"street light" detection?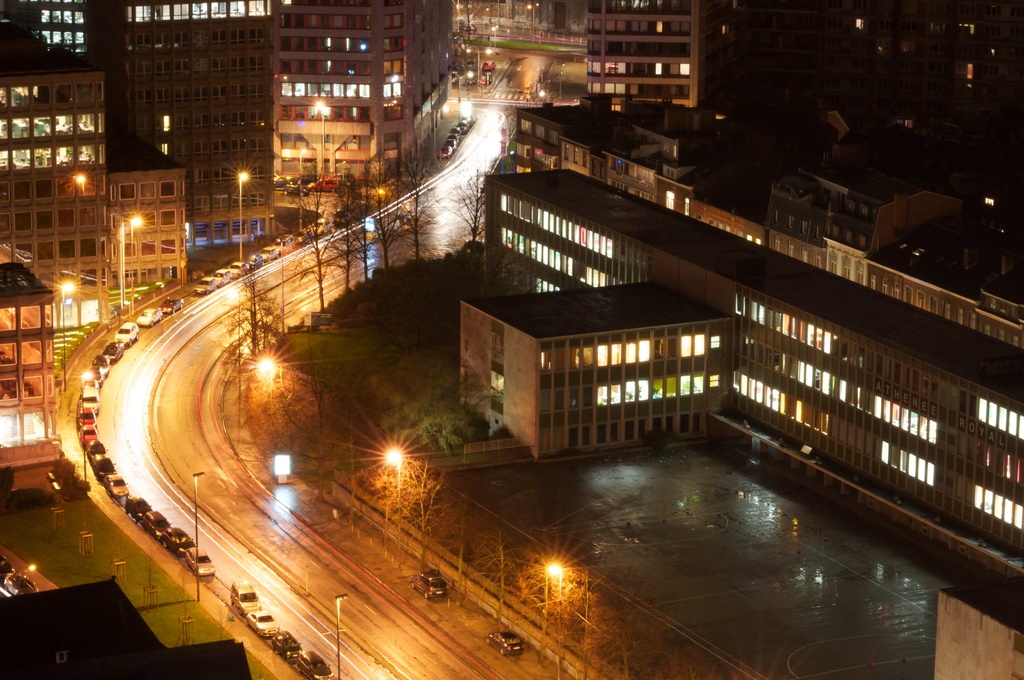
545/560/566/679
